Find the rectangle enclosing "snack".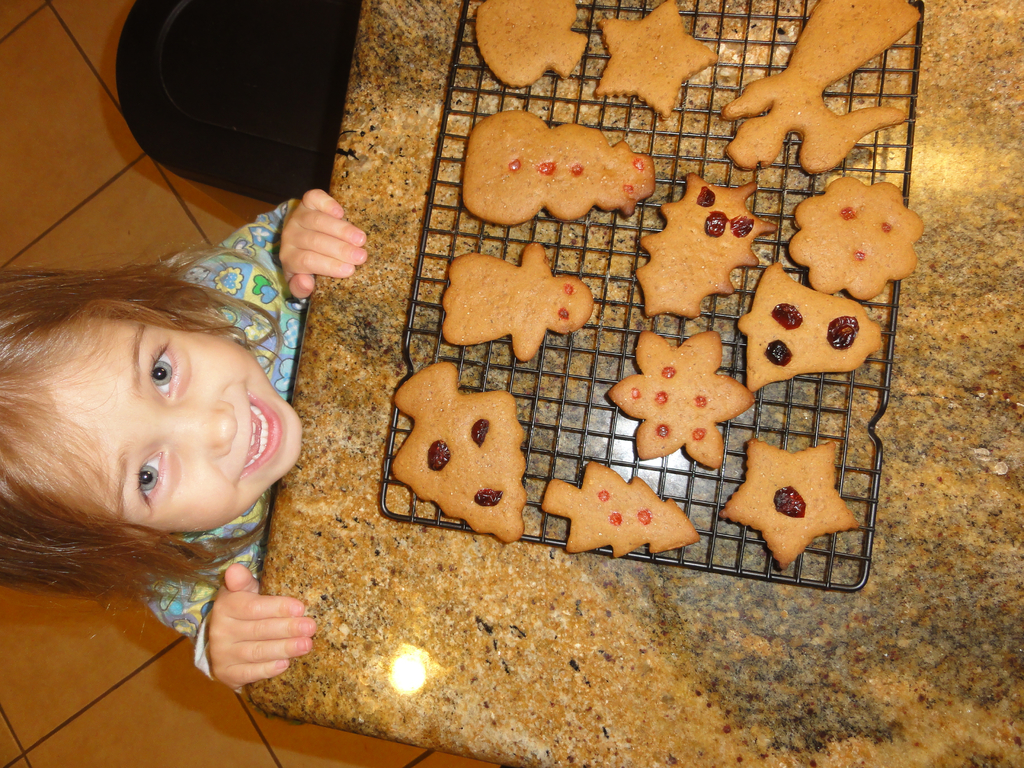
[left=388, top=356, right=529, bottom=540].
